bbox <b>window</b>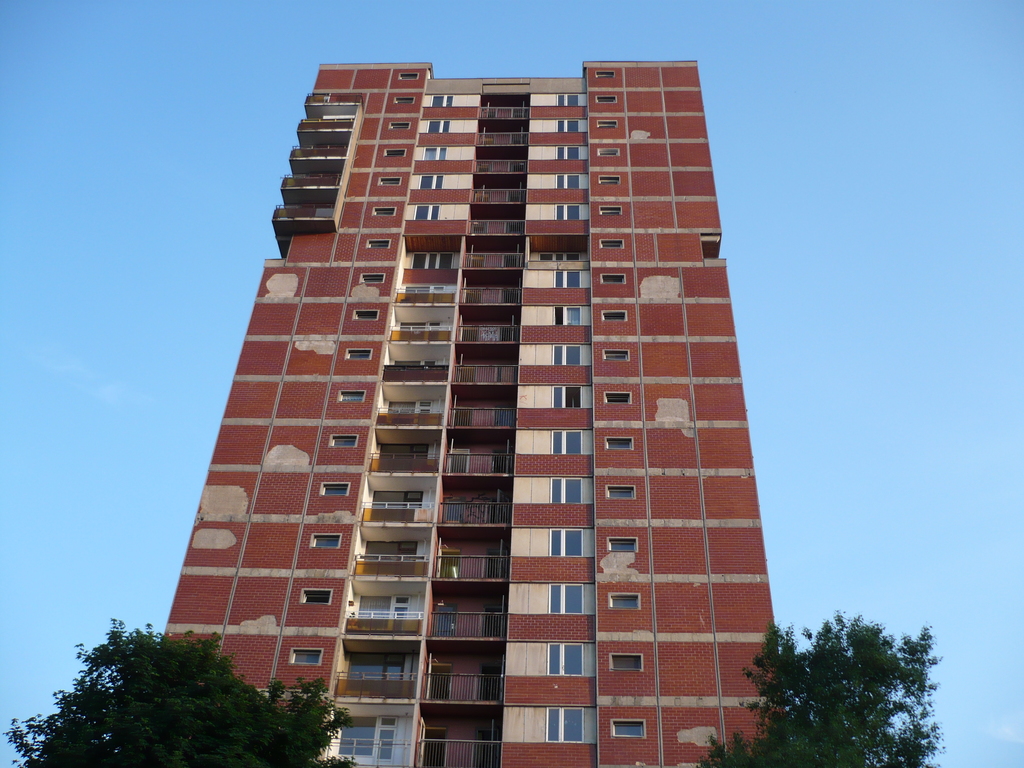
(364, 236, 395, 255)
